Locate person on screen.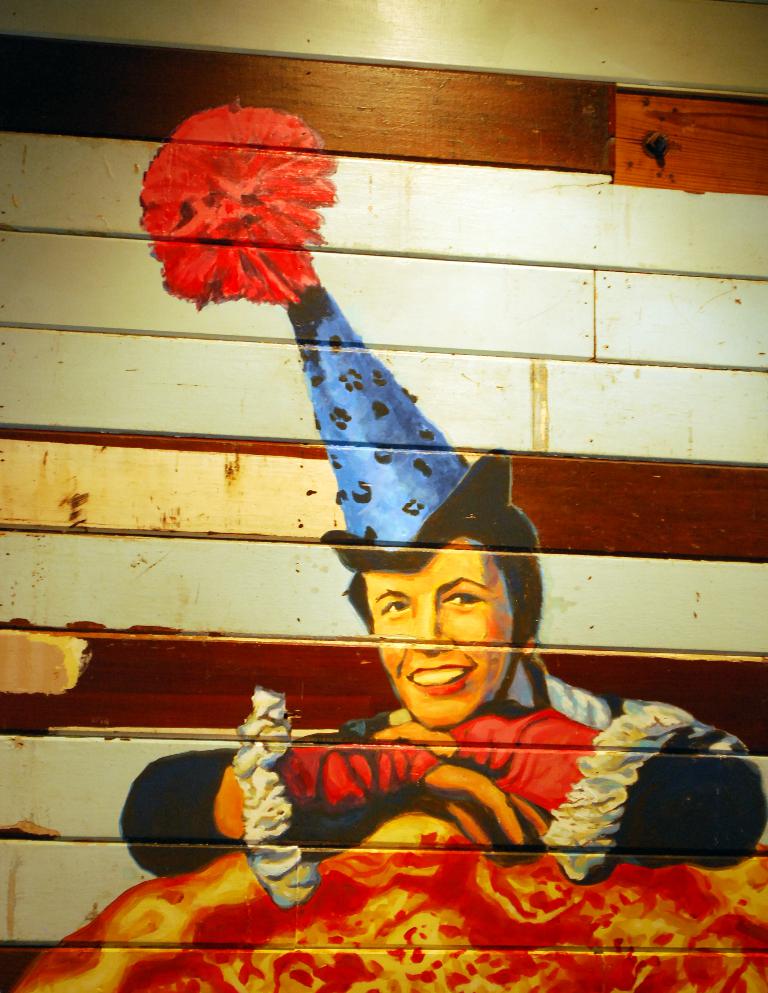
On screen at <box>123,503,767,878</box>.
